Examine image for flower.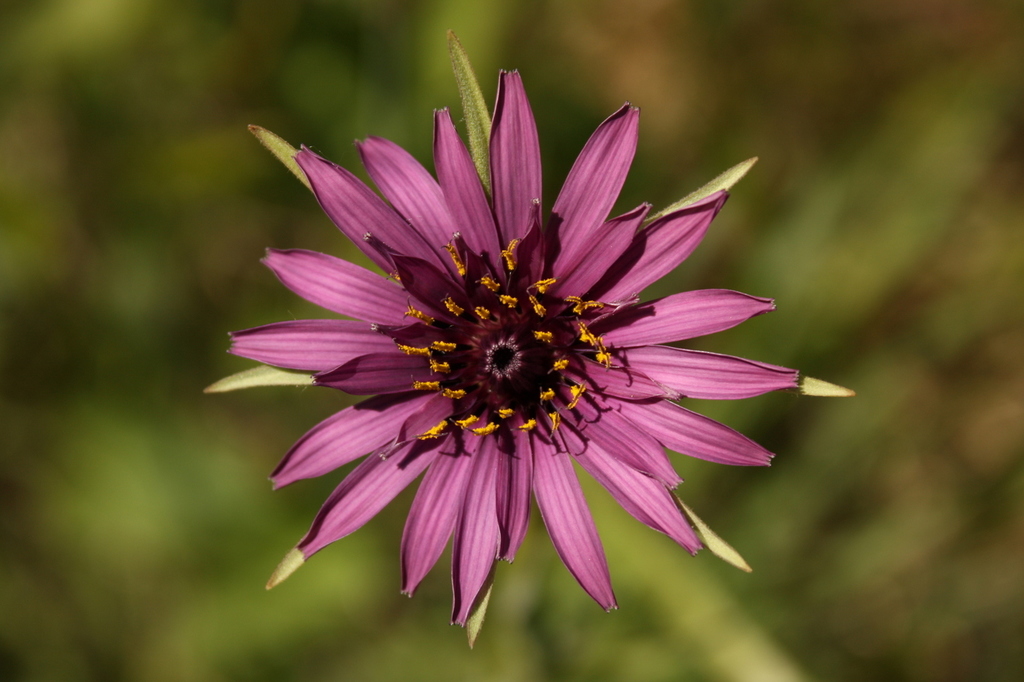
Examination result: BBox(210, 77, 839, 649).
